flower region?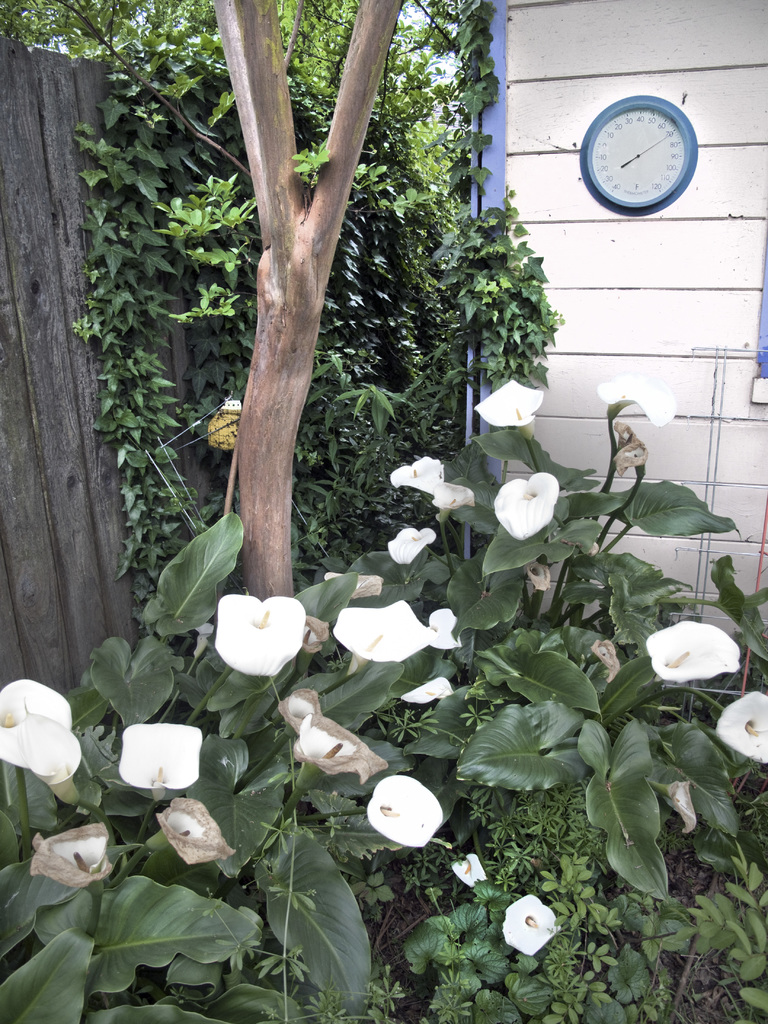
[206, 584, 315, 678]
